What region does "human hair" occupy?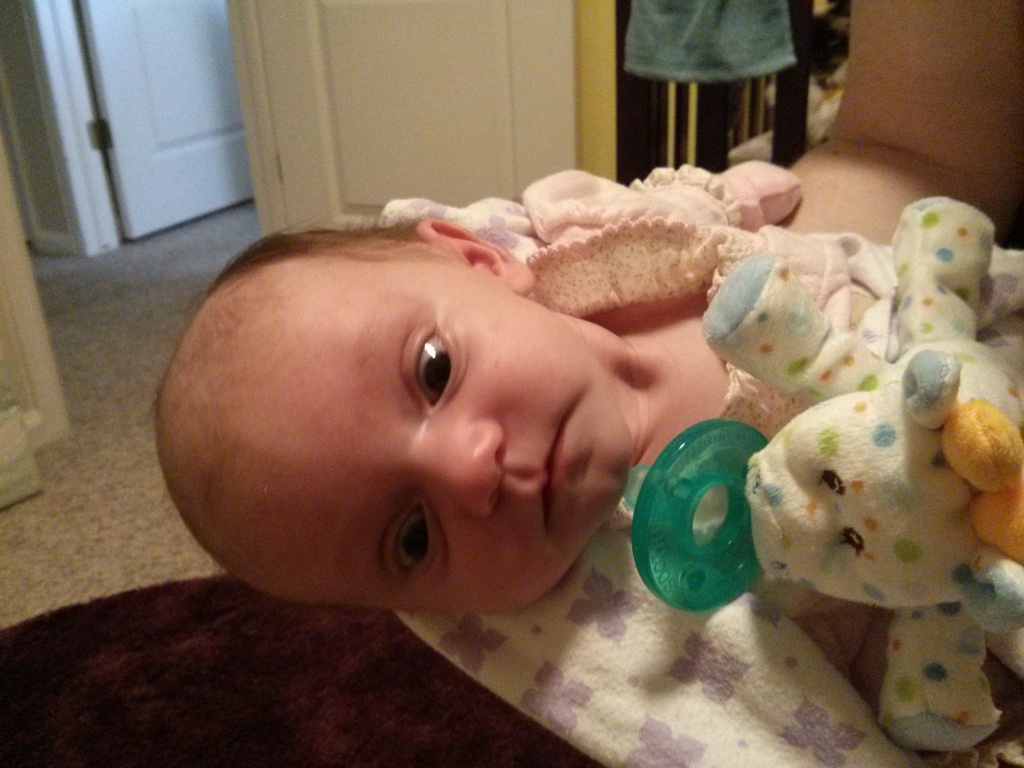
[x1=149, y1=212, x2=428, y2=433].
